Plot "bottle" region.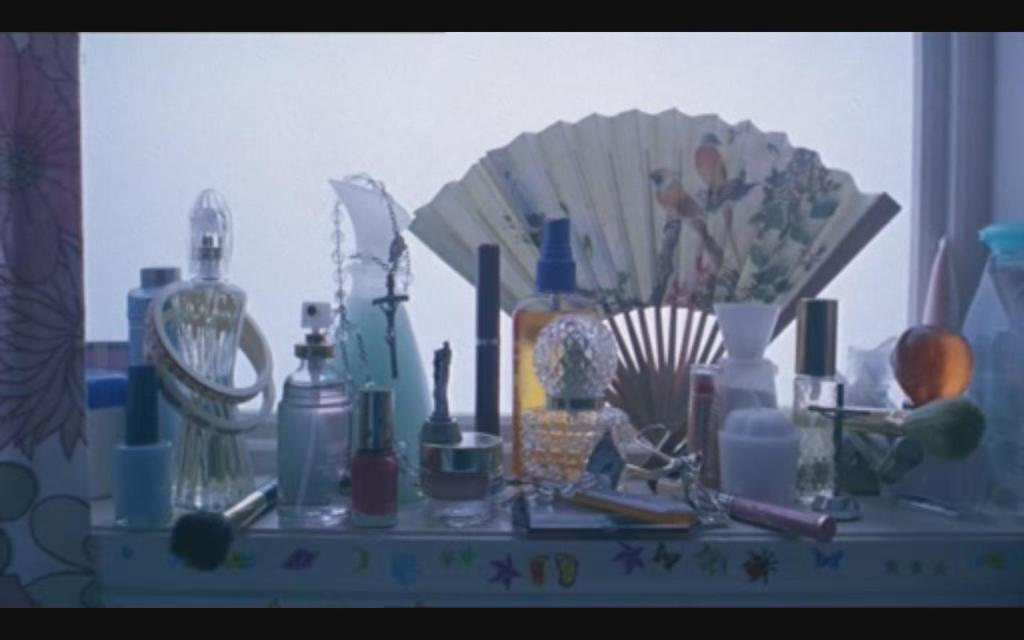
Plotted at 962:215:1023:518.
